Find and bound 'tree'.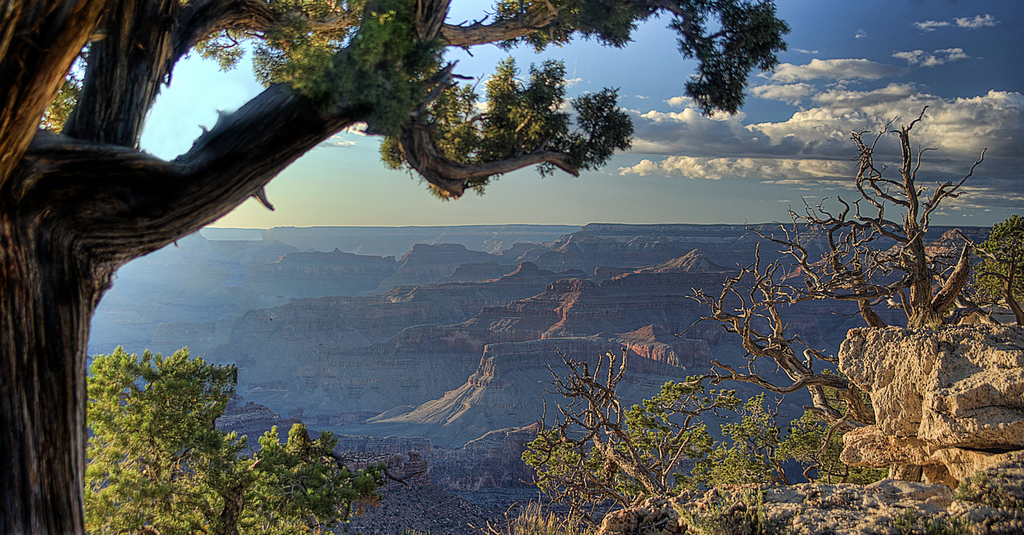
Bound: [84,342,426,534].
